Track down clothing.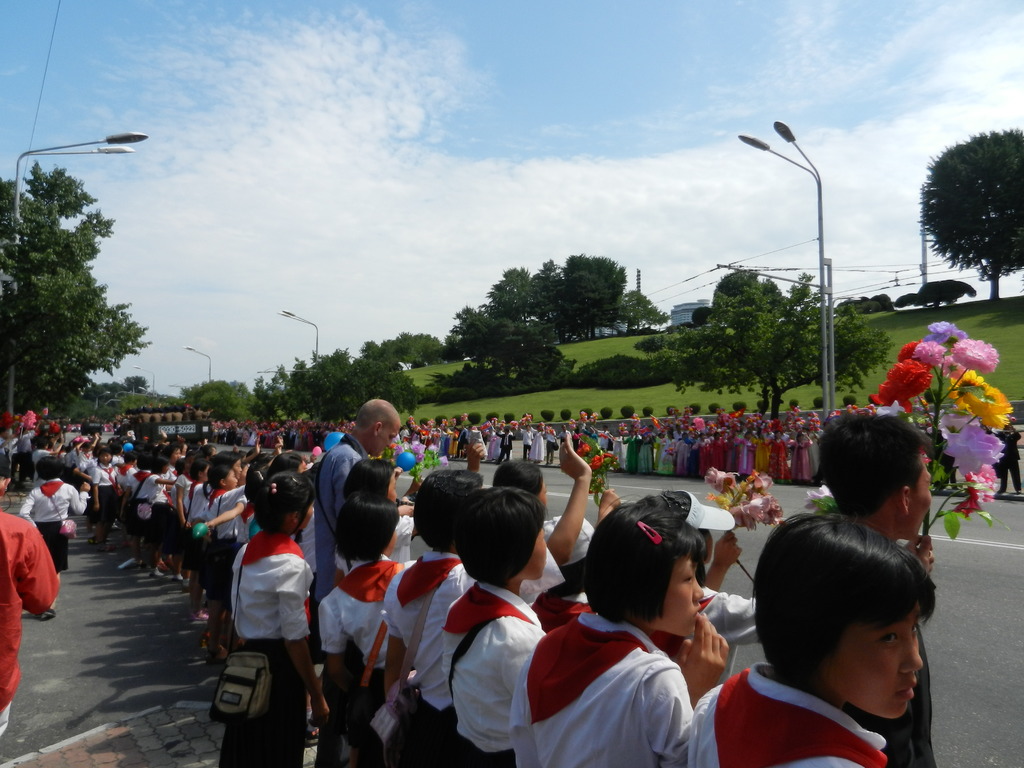
Tracked to (left=323, top=431, right=378, bottom=547).
